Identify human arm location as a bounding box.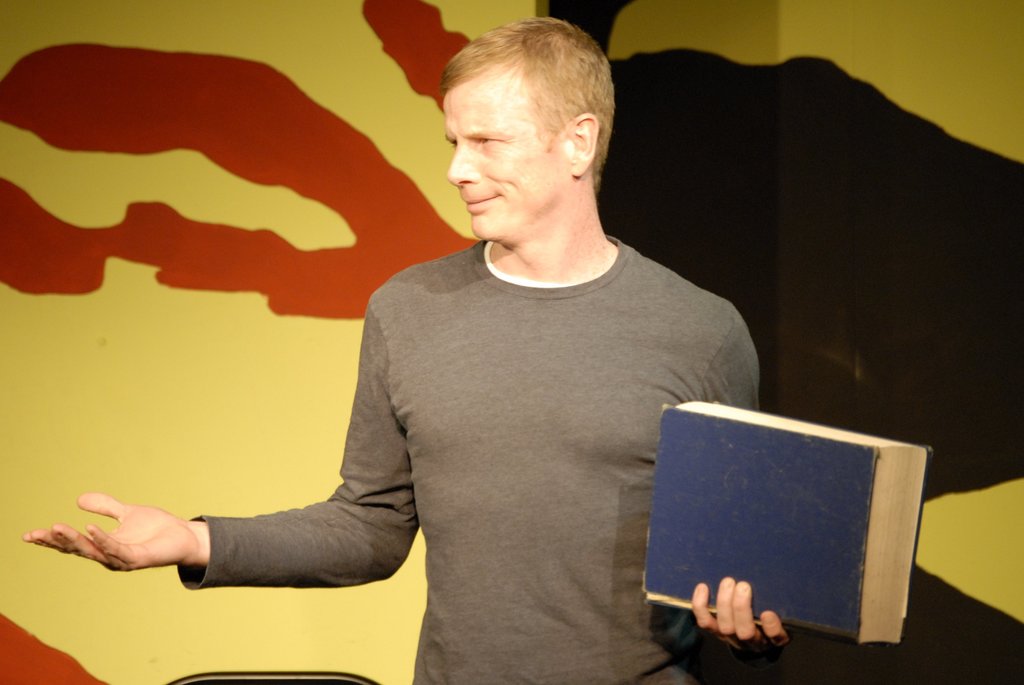
rect(20, 305, 428, 590).
